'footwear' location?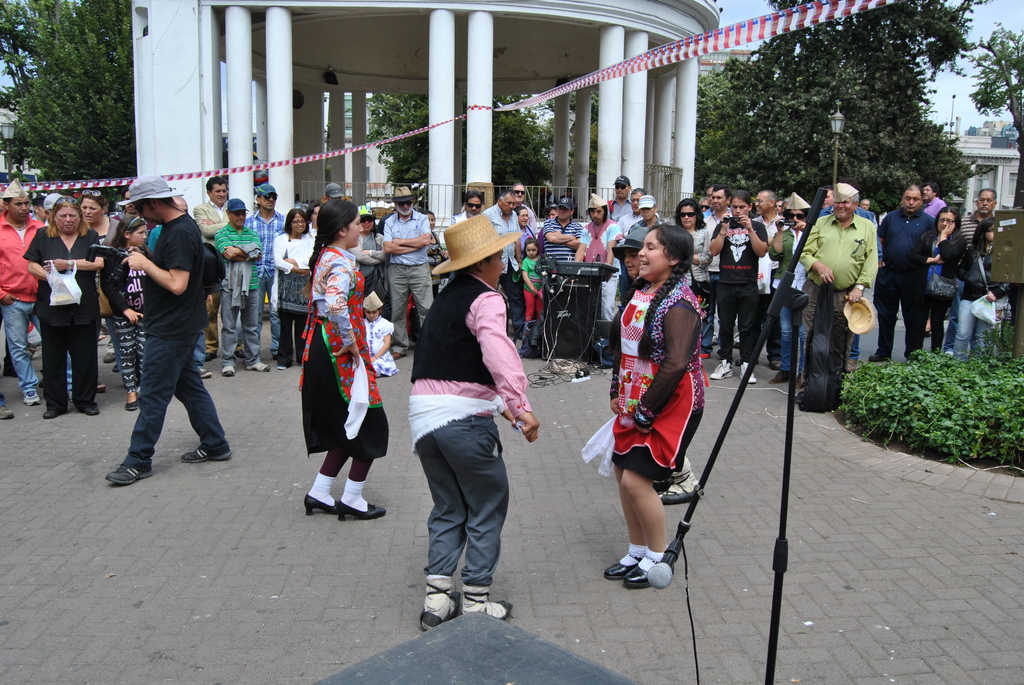
{"left": 739, "top": 358, "right": 755, "bottom": 384}
